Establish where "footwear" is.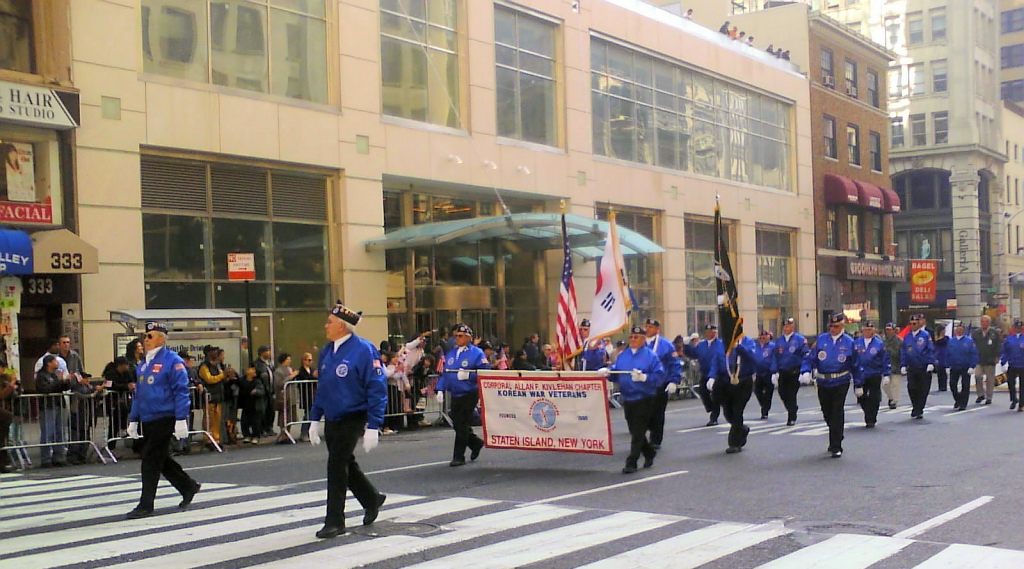
Established at 642 450 656 469.
